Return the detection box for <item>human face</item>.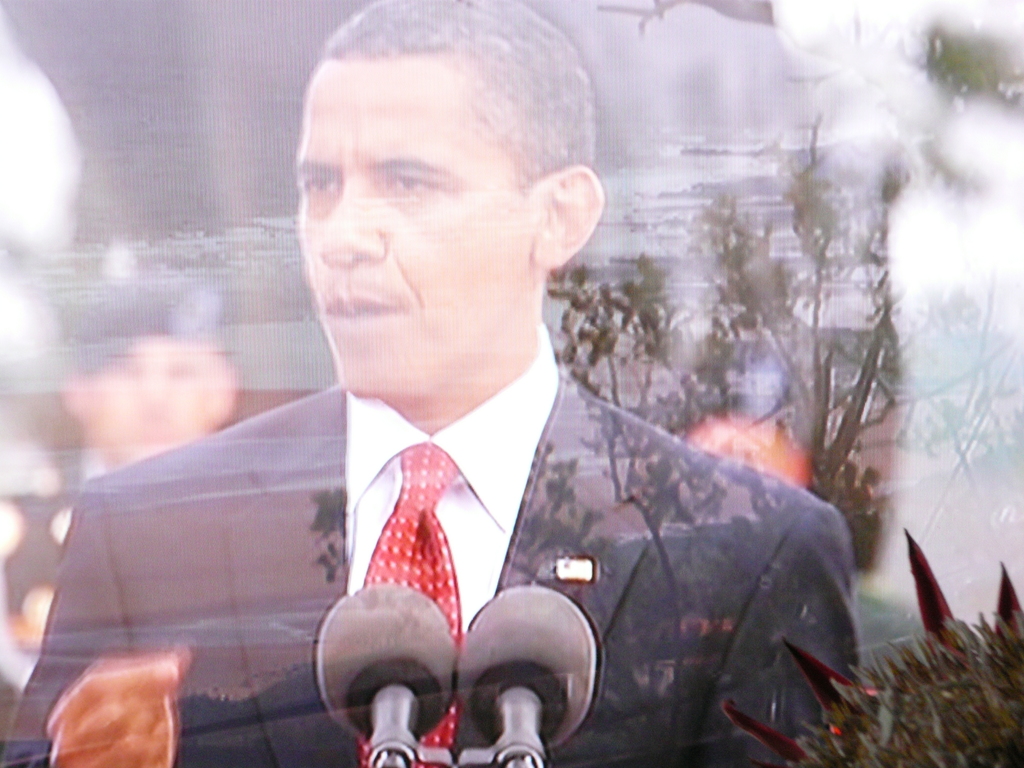
<box>294,64,530,395</box>.
